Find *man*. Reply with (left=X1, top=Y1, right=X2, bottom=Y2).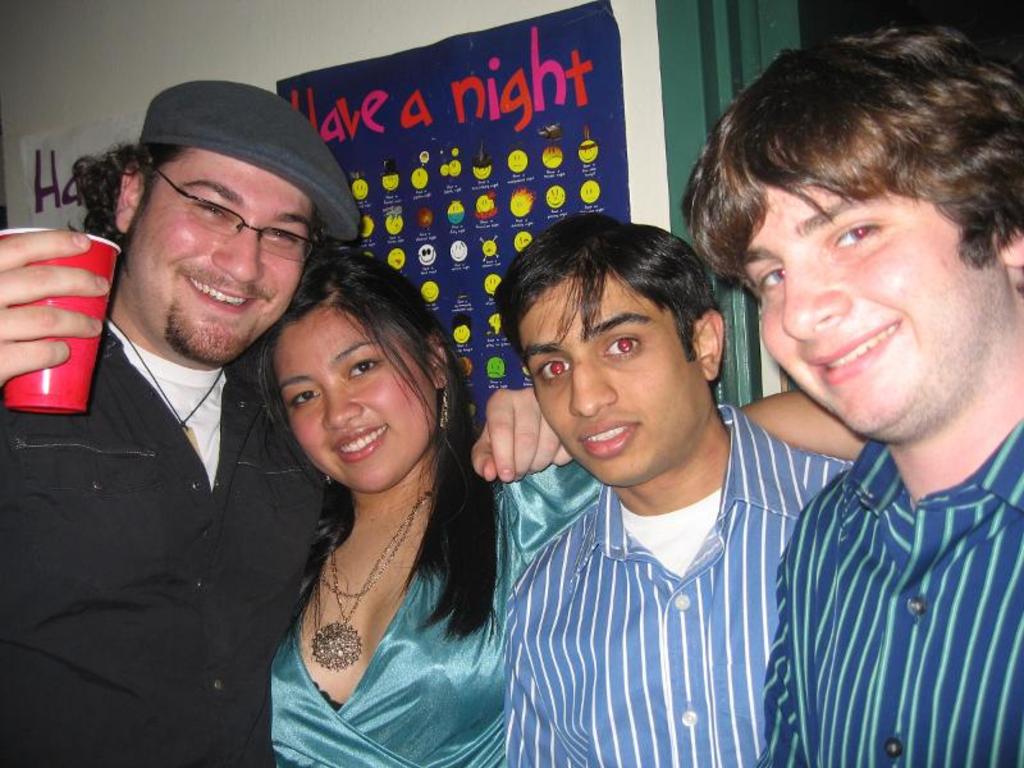
(left=678, top=17, right=1023, bottom=767).
